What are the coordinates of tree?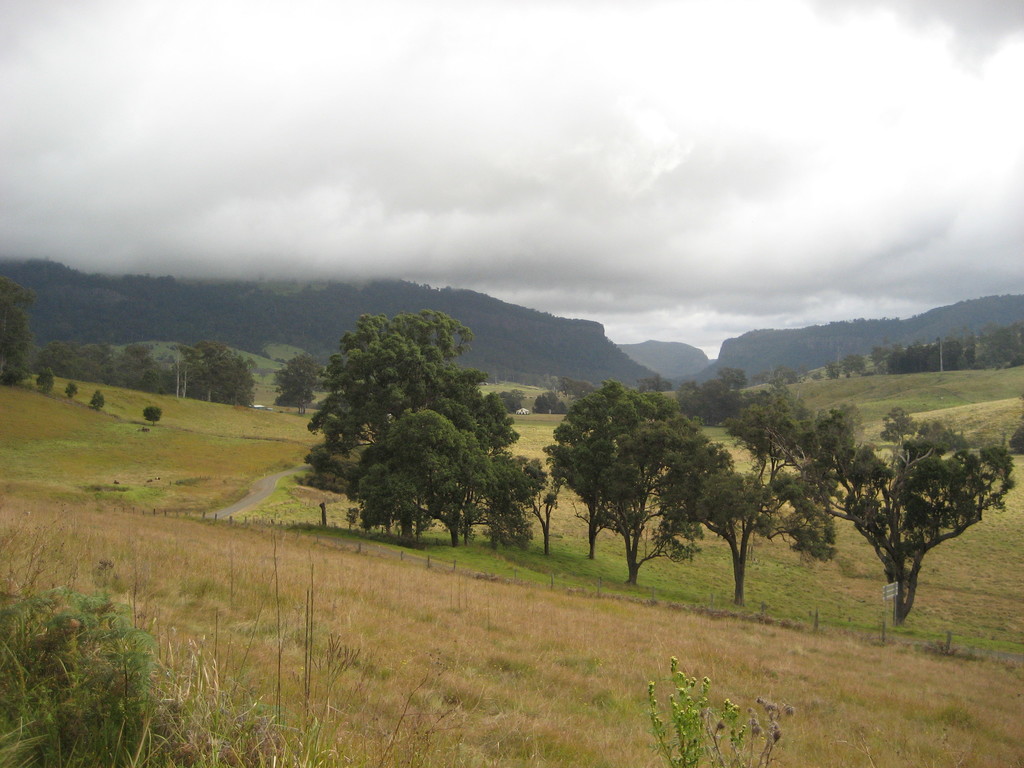
824:412:1017:627.
